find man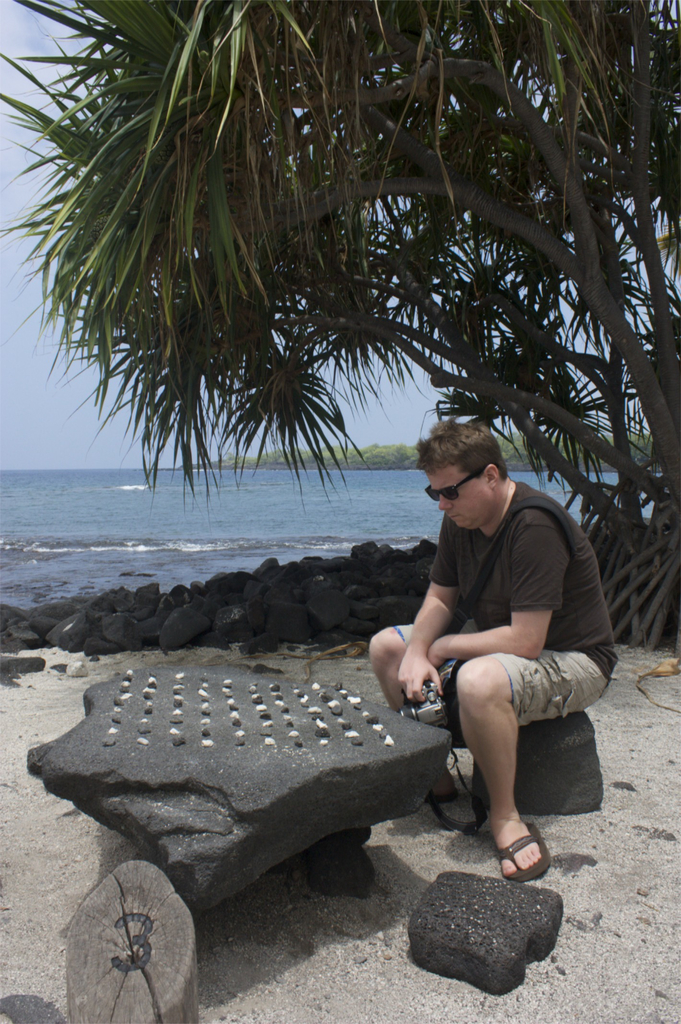
bbox(365, 413, 621, 887)
